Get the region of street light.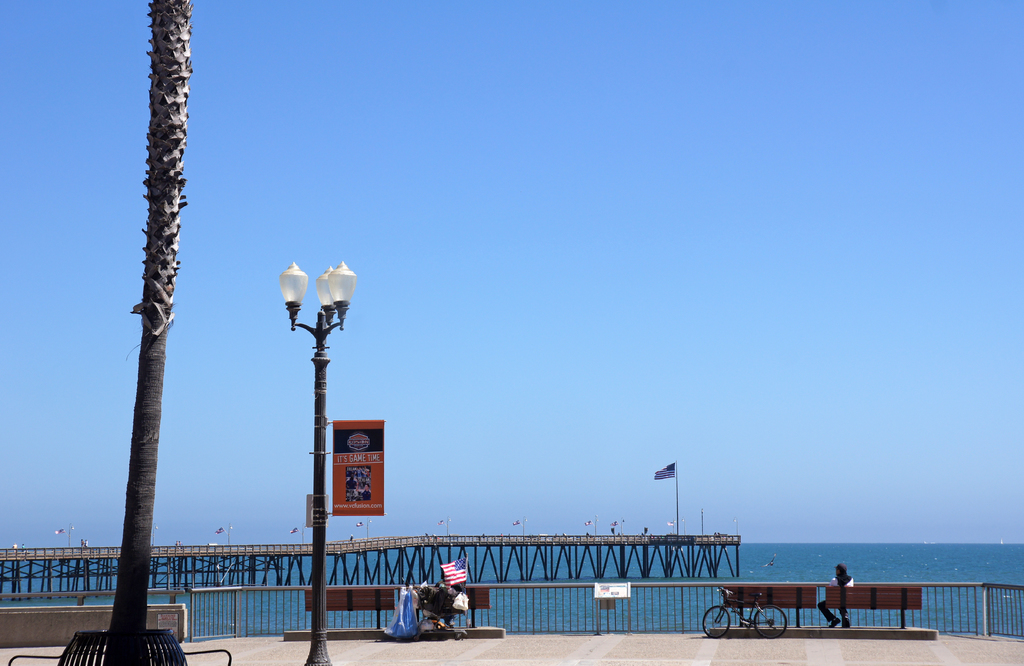
locate(365, 515, 371, 537).
